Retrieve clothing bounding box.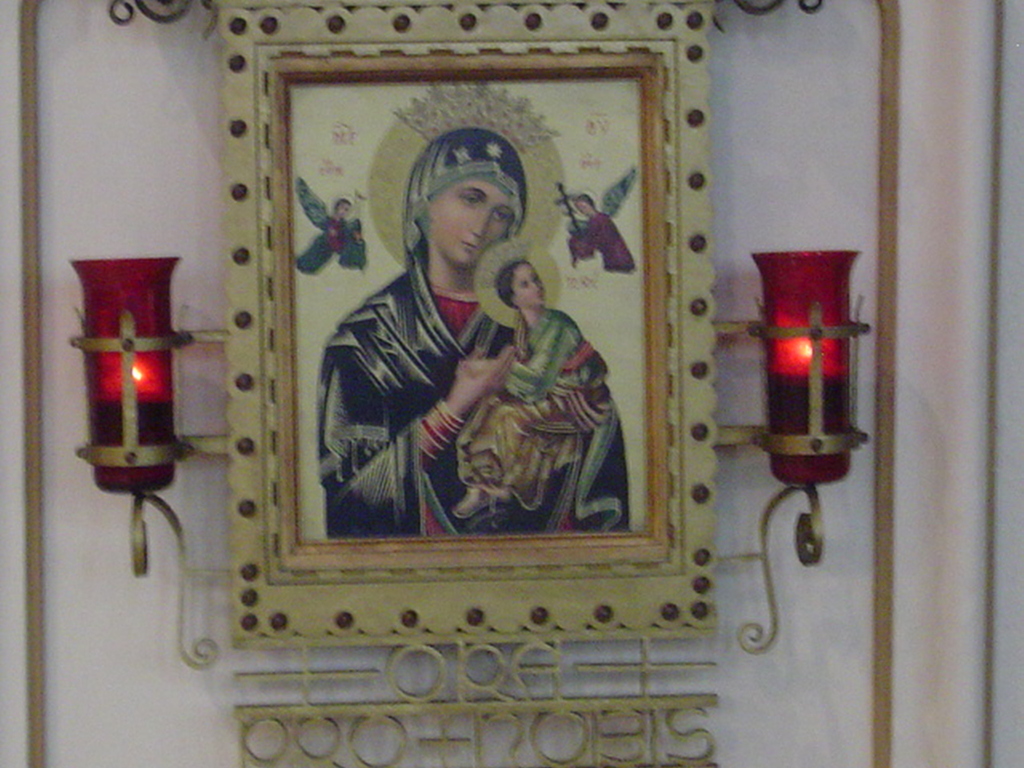
Bounding box: 302 130 629 544.
